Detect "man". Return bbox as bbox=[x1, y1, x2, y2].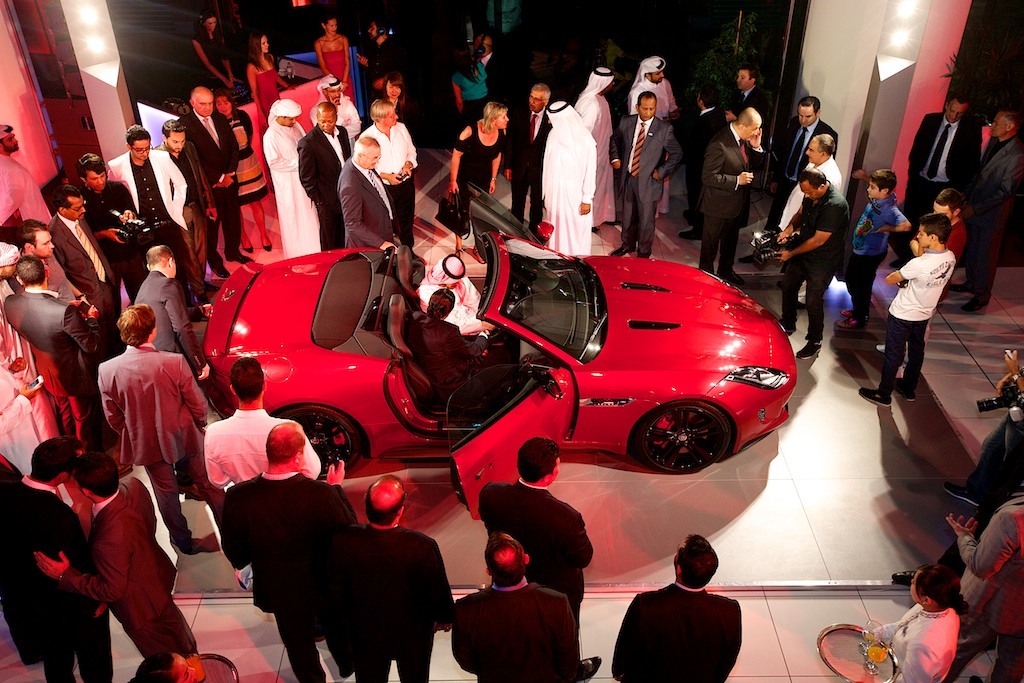
bbox=[32, 452, 193, 657].
